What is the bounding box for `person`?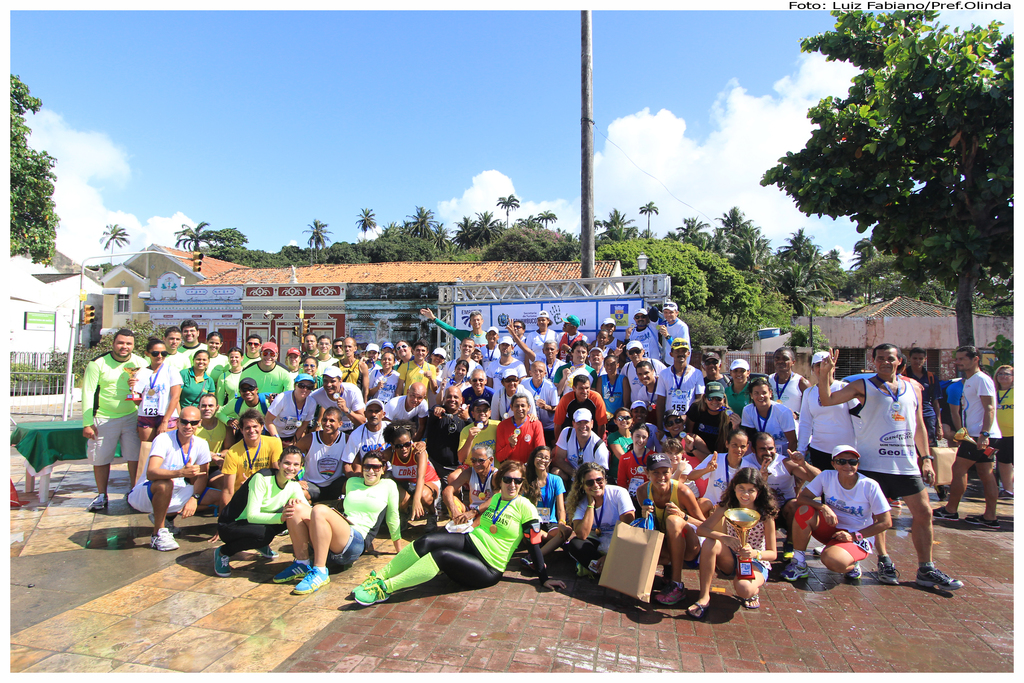
l=552, t=374, r=611, b=441.
